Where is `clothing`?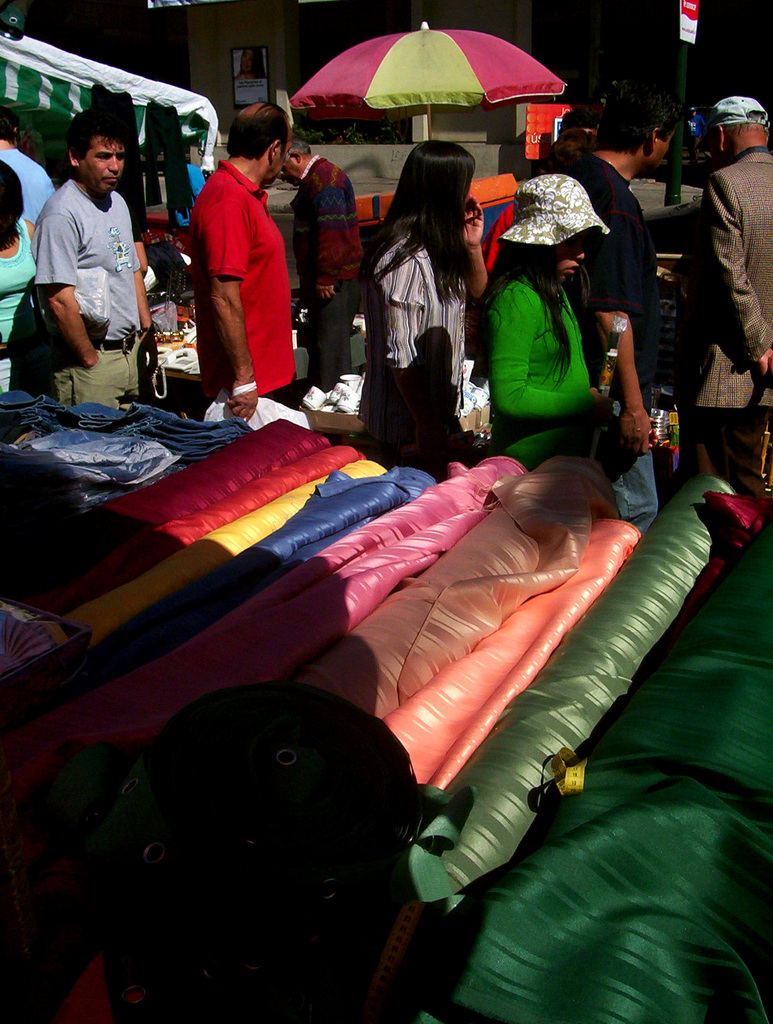
Rect(301, 148, 371, 381).
